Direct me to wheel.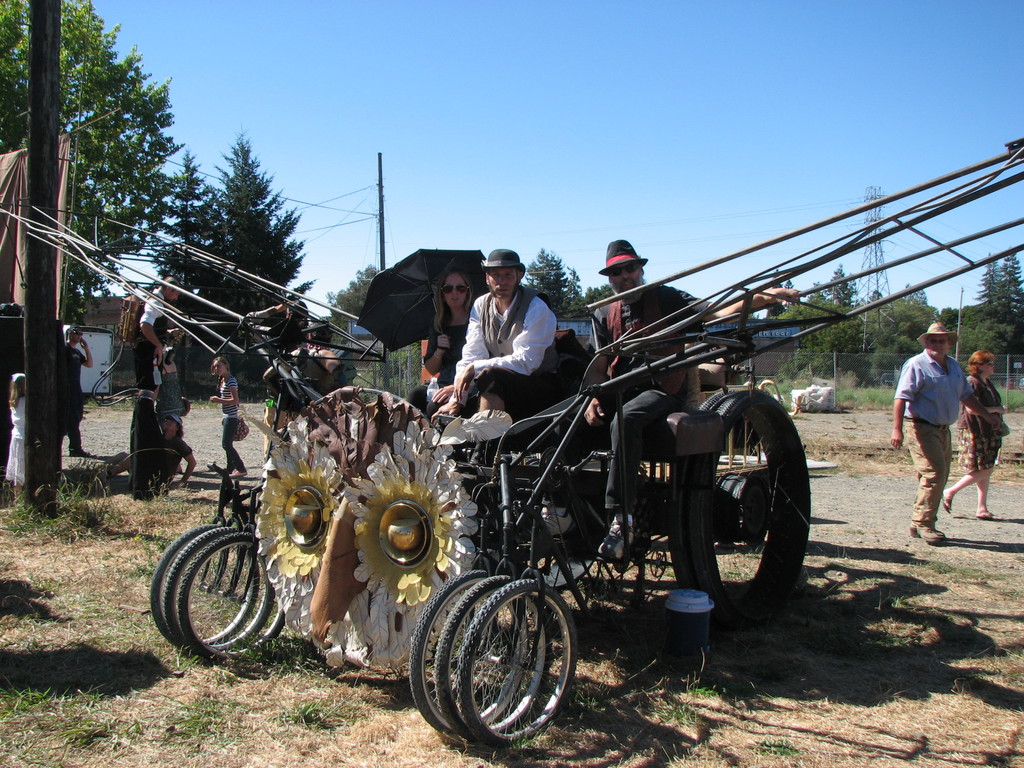
Direction: locate(458, 579, 577, 749).
